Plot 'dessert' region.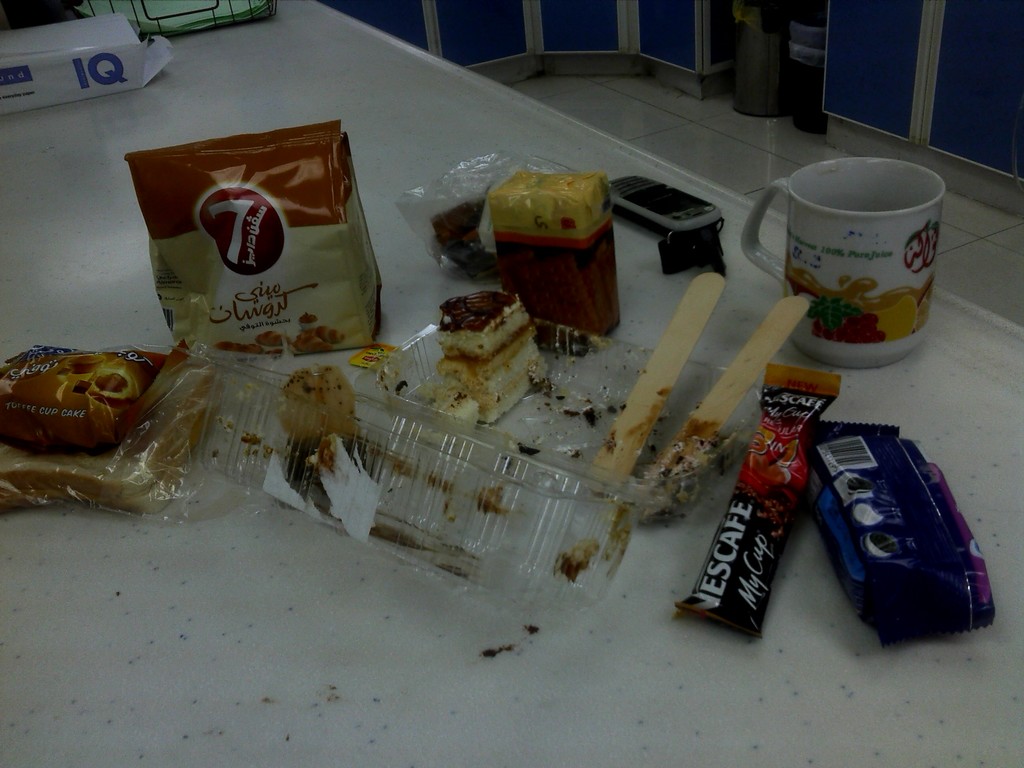
Plotted at crop(421, 279, 547, 421).
